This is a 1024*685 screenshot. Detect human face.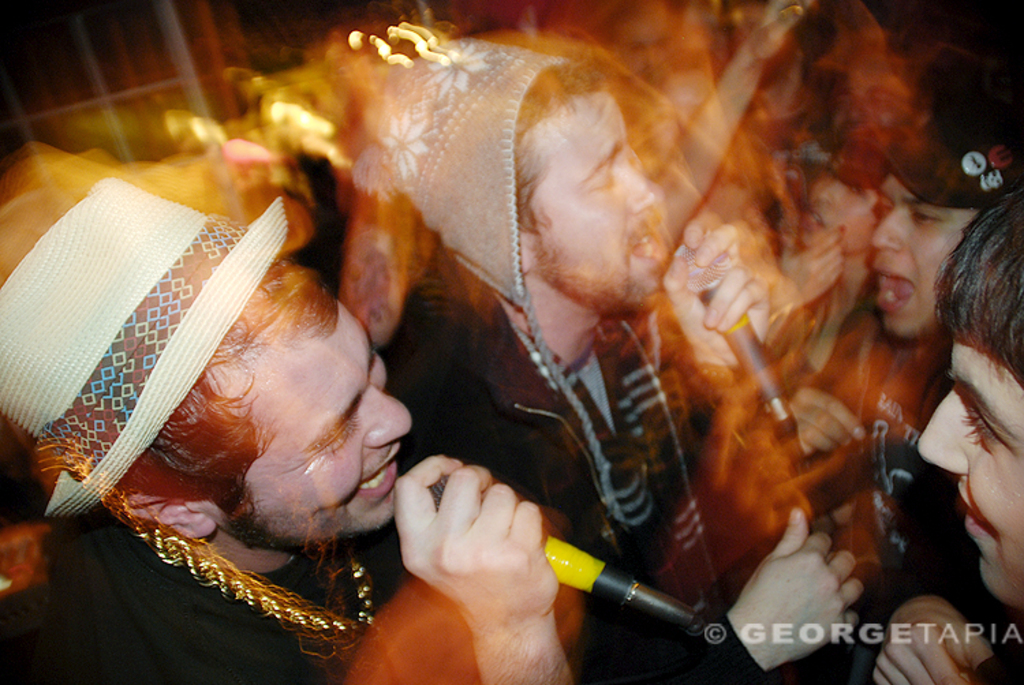
(617, 14, 672, 74).
